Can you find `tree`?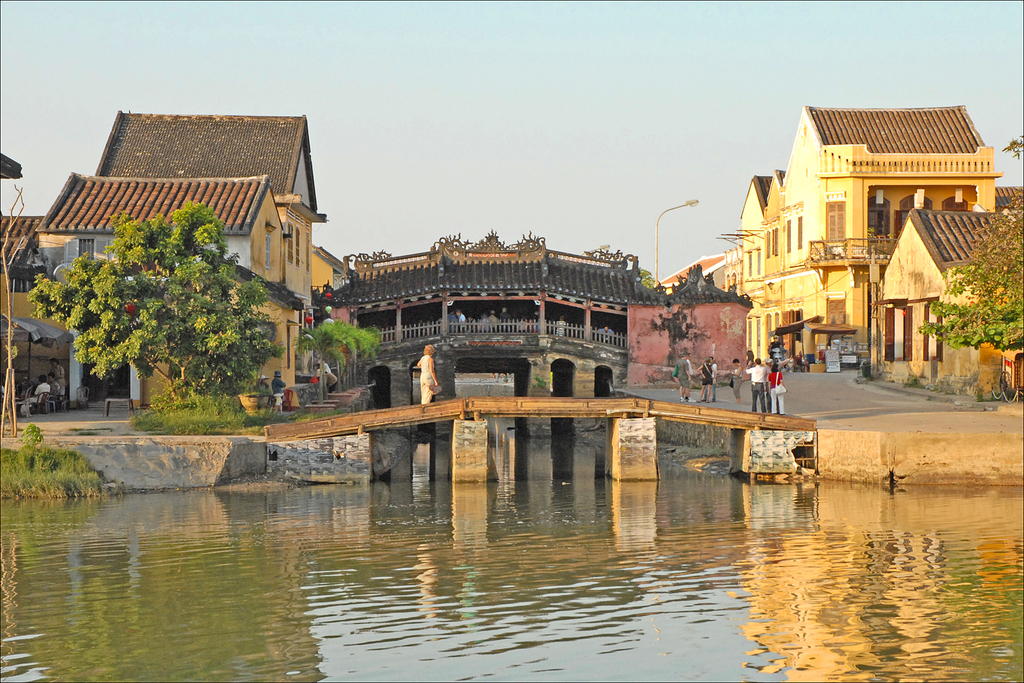
Yes, bounding box: region(44, 182, 287, 411).
